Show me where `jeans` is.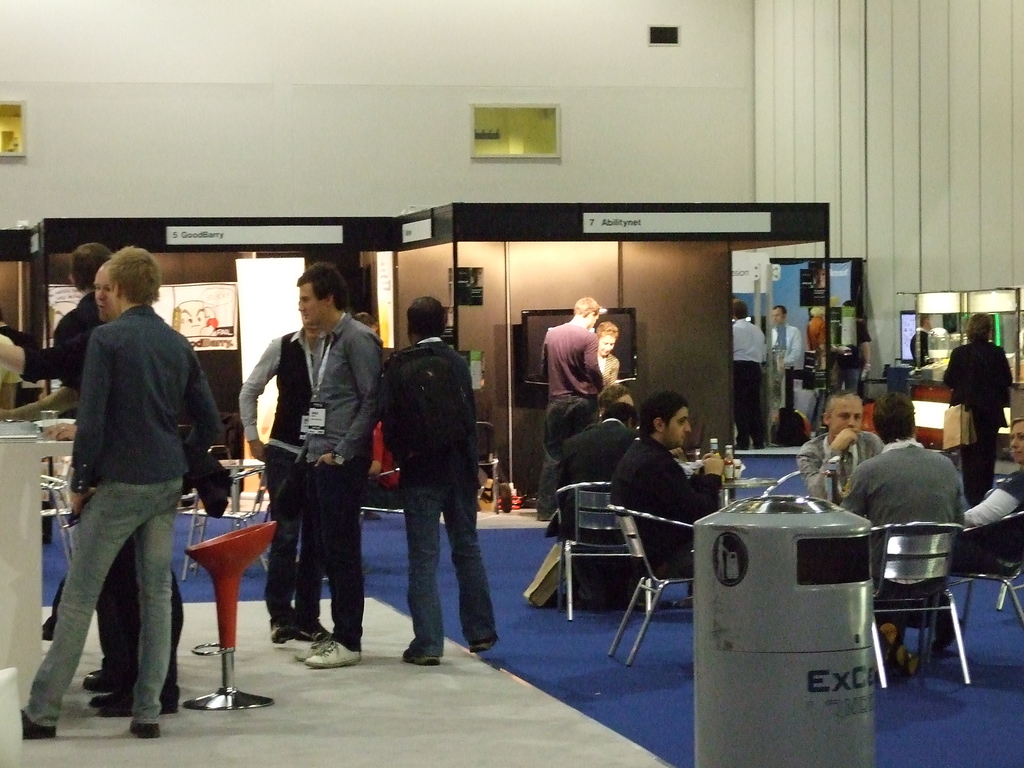
`jeans` is at locate(253, 461, 330, 632).
